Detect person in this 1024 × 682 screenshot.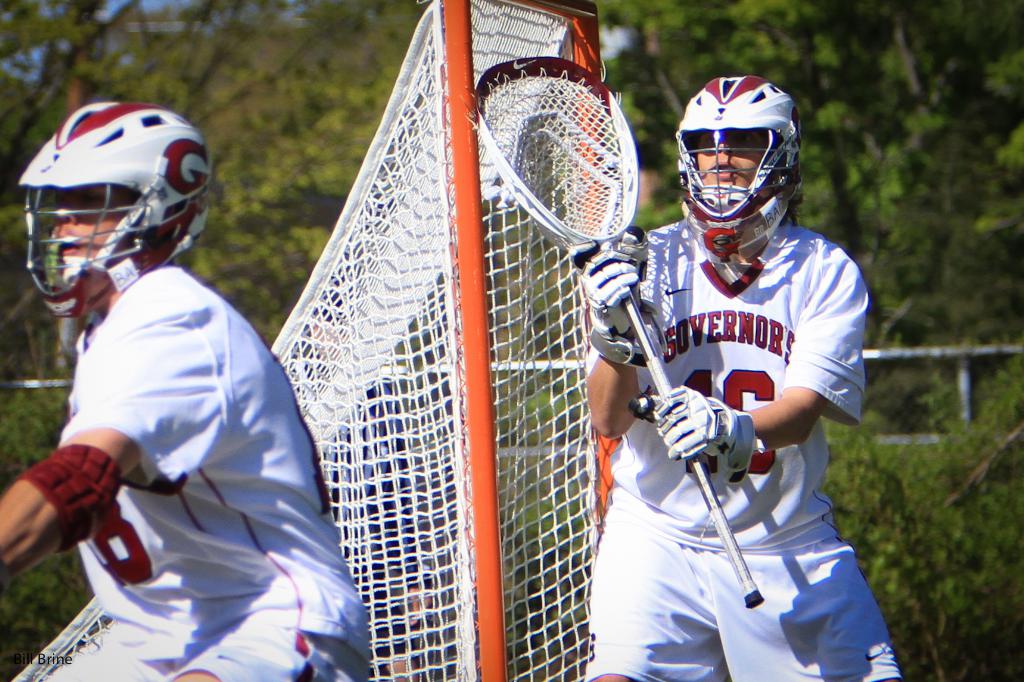
Detection: pyautogui.locateOnScreen(602, 98, 860, 681).
